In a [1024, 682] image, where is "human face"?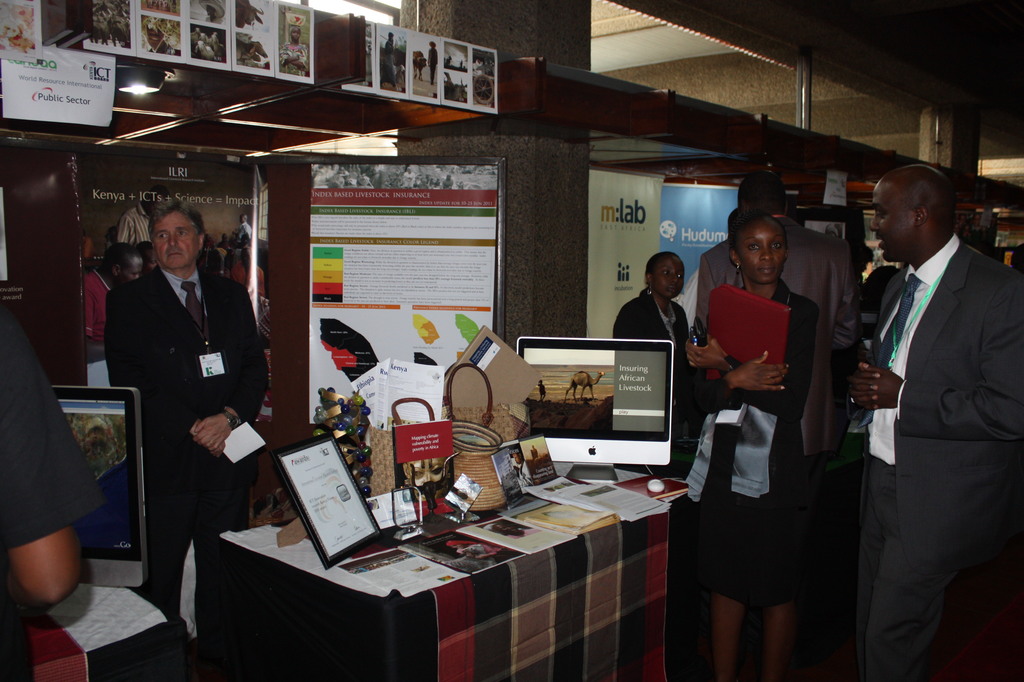
Rect(740, 216, 789, 284).
